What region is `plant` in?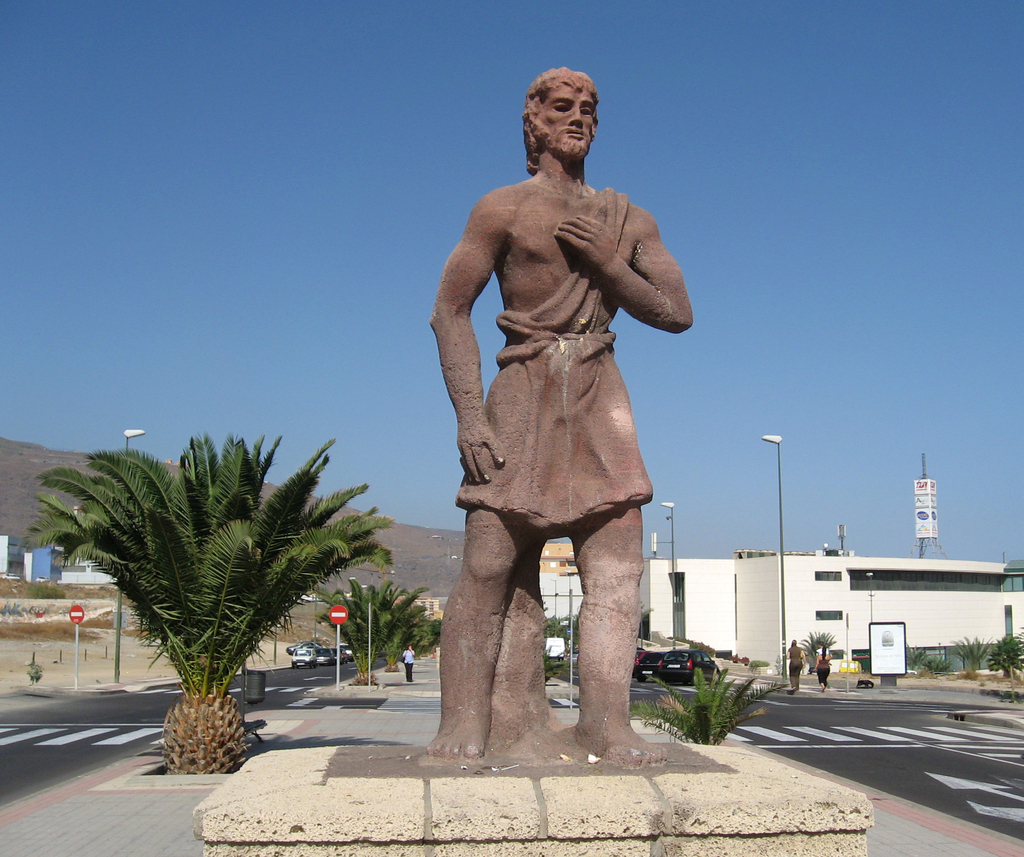
box(951, 631, 992, 674).
